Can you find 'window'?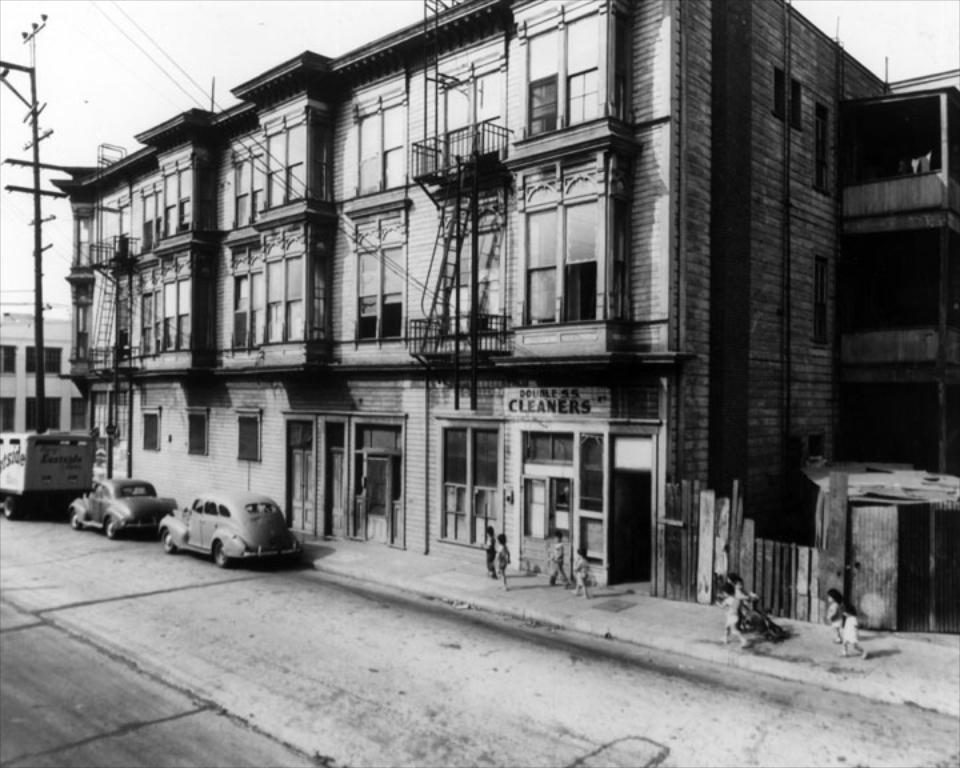
Yes, bounding box: (229, 244, 328, 345).
